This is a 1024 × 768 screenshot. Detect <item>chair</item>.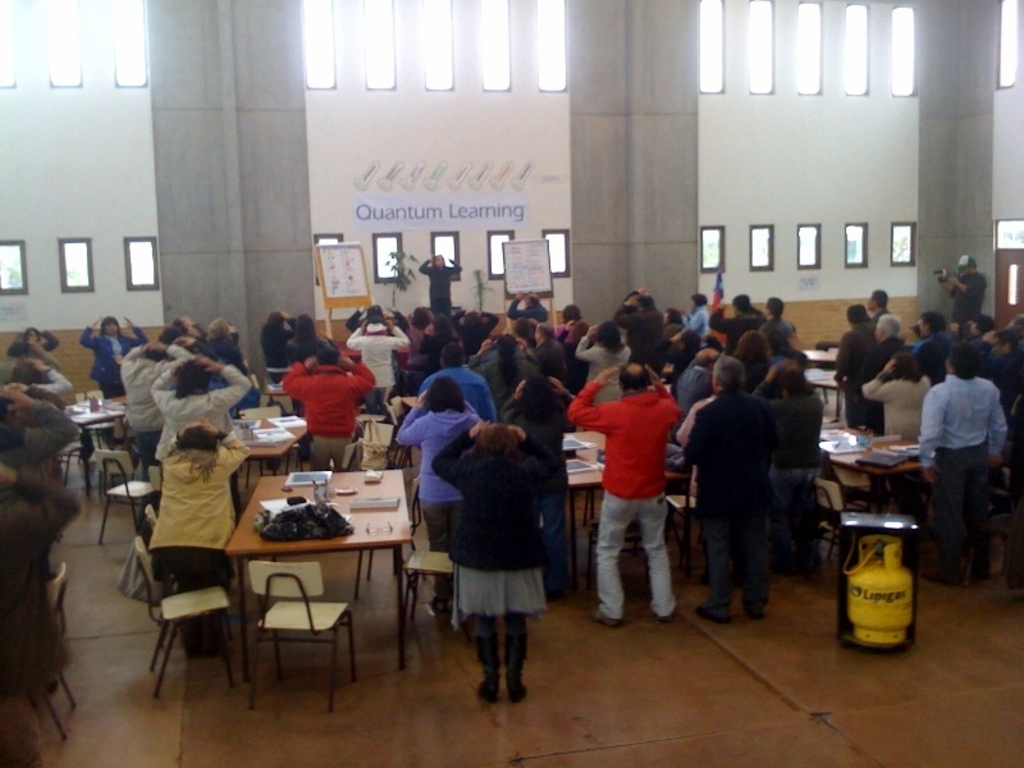
left=357, top=420, right=398, bottom=471.
